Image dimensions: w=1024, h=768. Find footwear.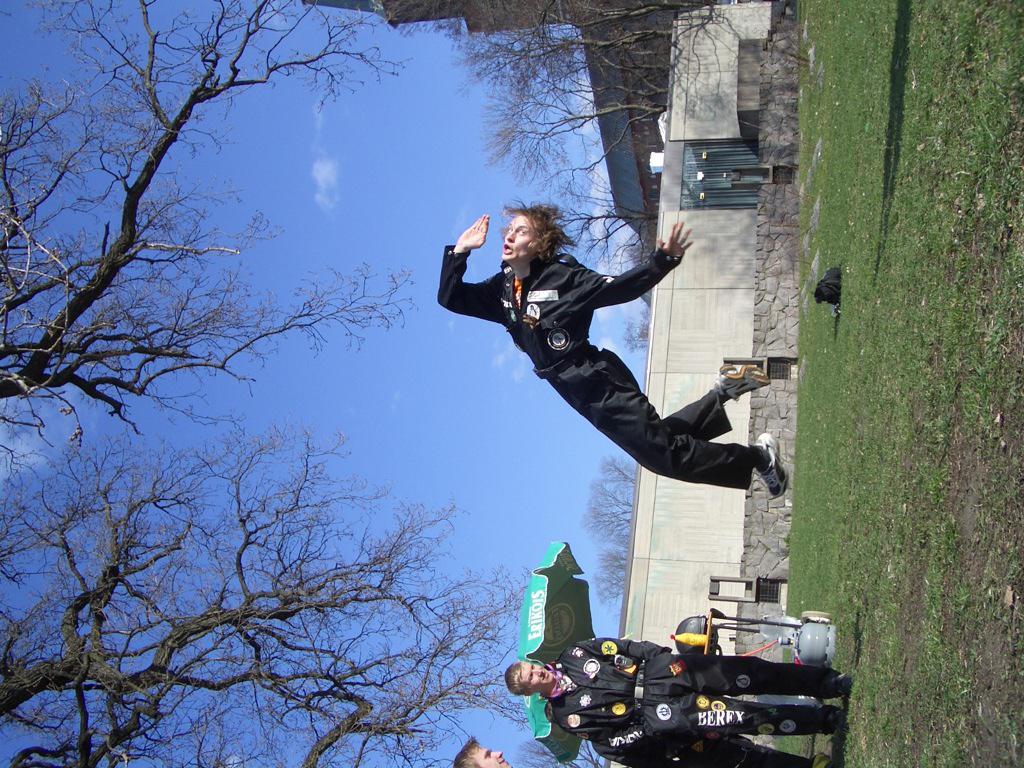
crop(824, 711, 845, 731).
